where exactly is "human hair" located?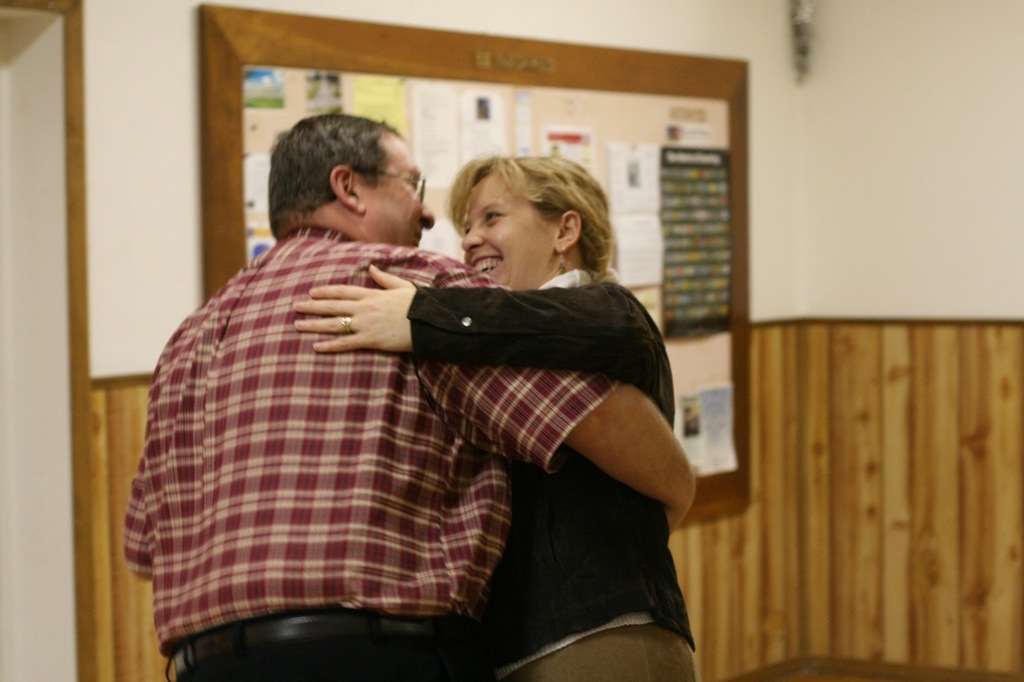
Its bounding box is {"x1": 269, "y1": 115, "x2": 404, "y2": 239}.
